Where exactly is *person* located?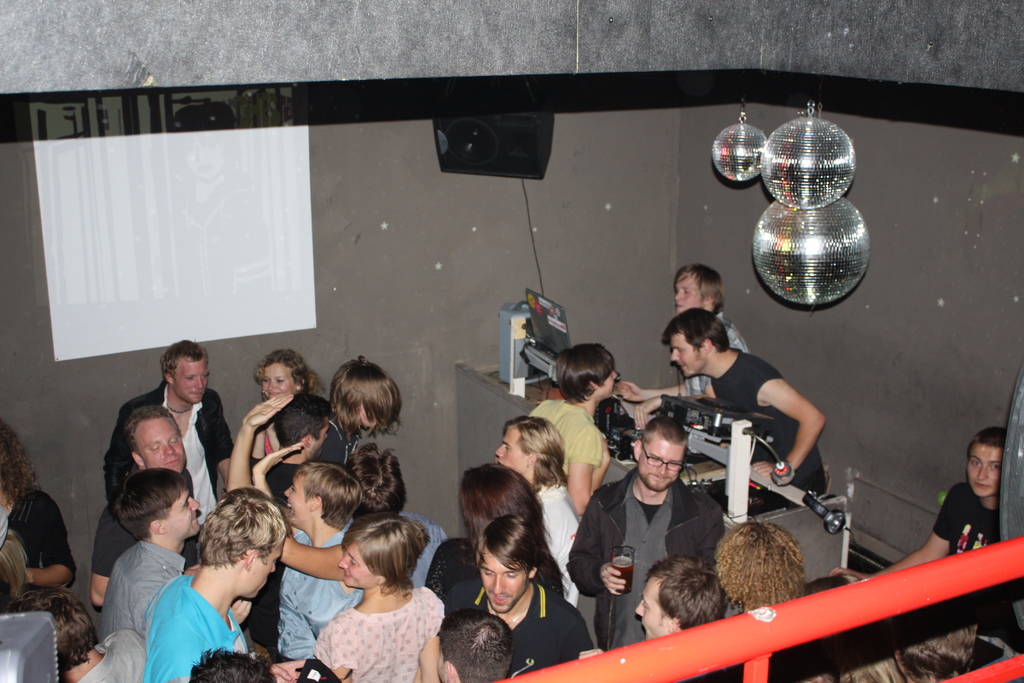
Its bounding box is bbox(316, 509, 441, 682).
